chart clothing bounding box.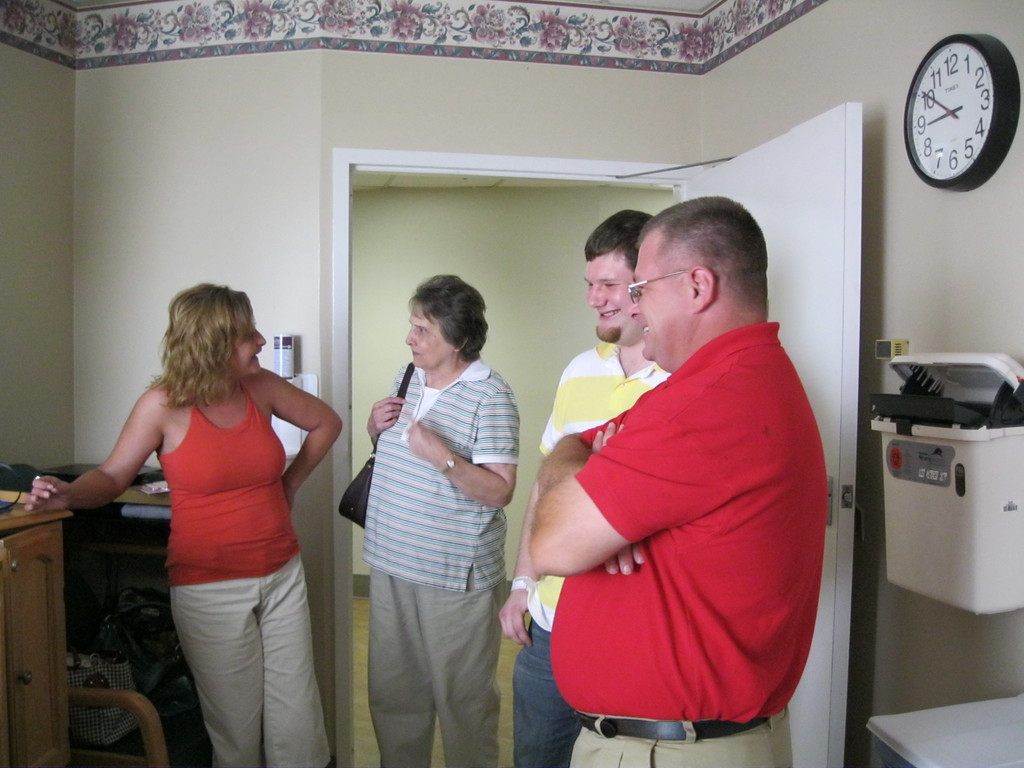
Charted: bbox(509, 339, 676, 767).
